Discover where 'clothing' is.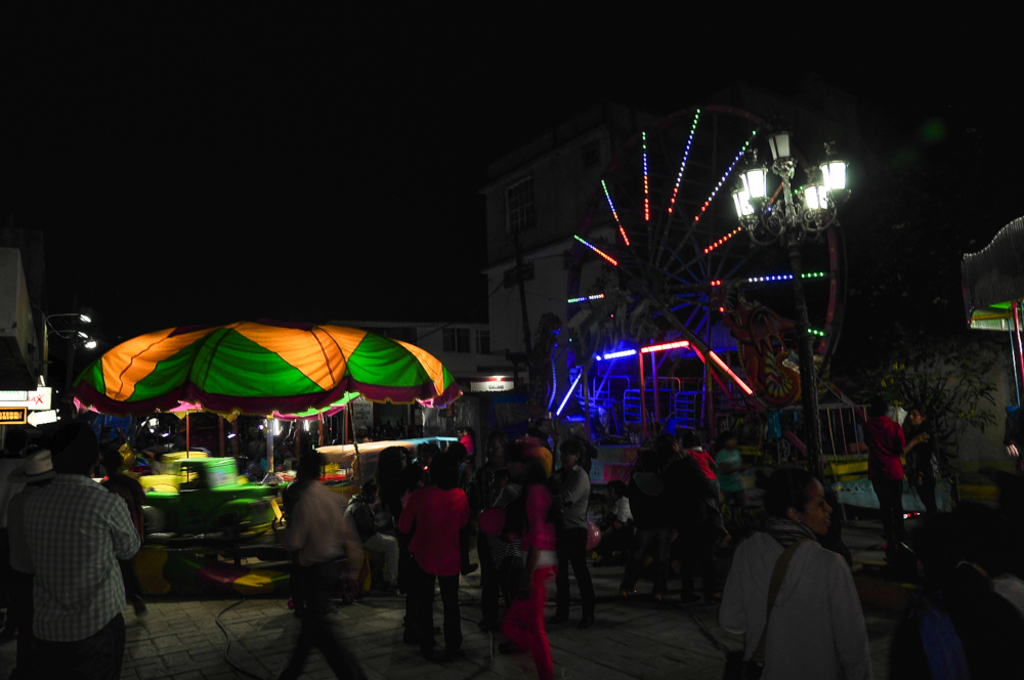
Discovered at 288, 474, 347, 561.
